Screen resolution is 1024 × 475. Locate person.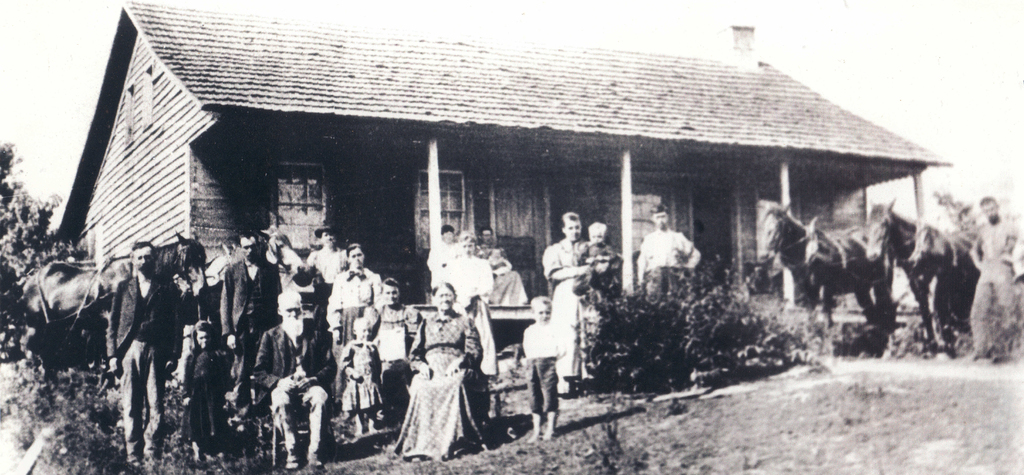
box=[444, 231, 500, 379].
